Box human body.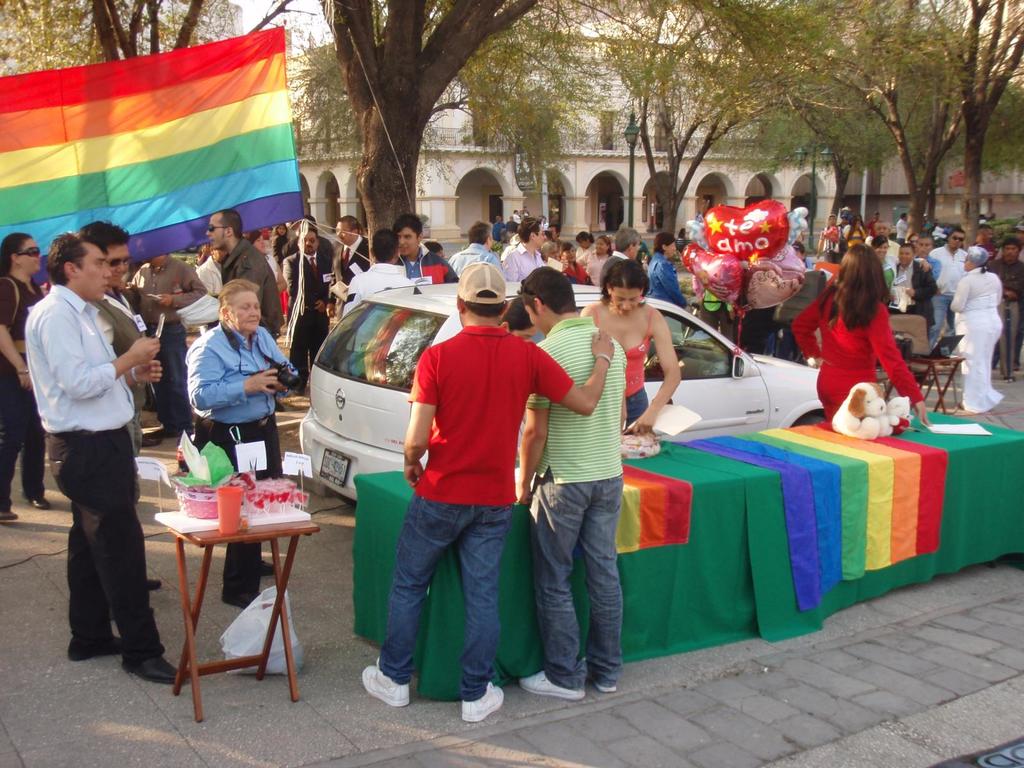
box=[596, 220, 642, 294].
